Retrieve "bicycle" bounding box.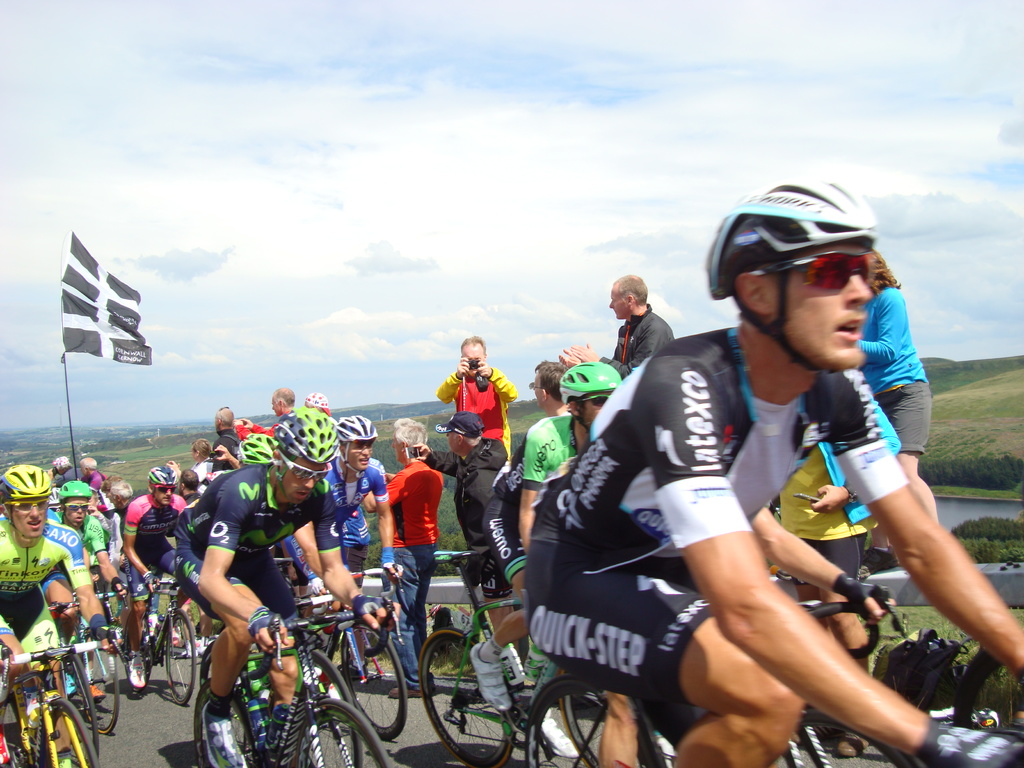
Bounding box: [left=115, top=577, right=199, bottom=705].
